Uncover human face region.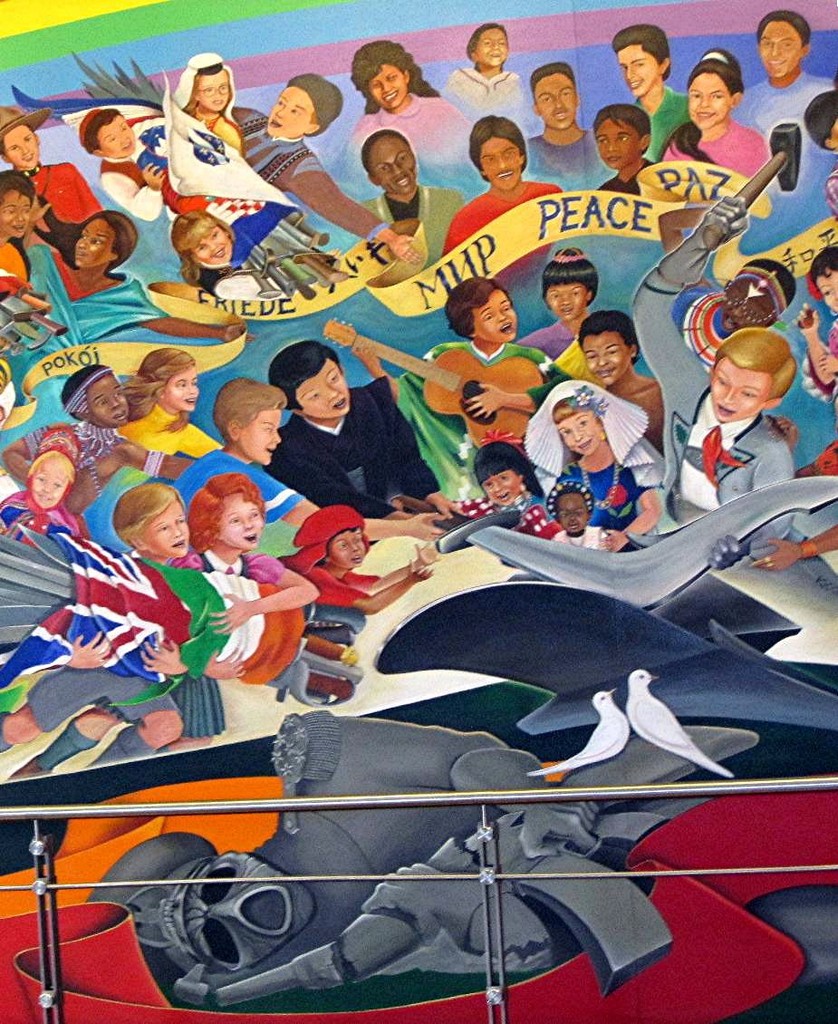
Uncovered: crop(173, 374, 200, 410).
